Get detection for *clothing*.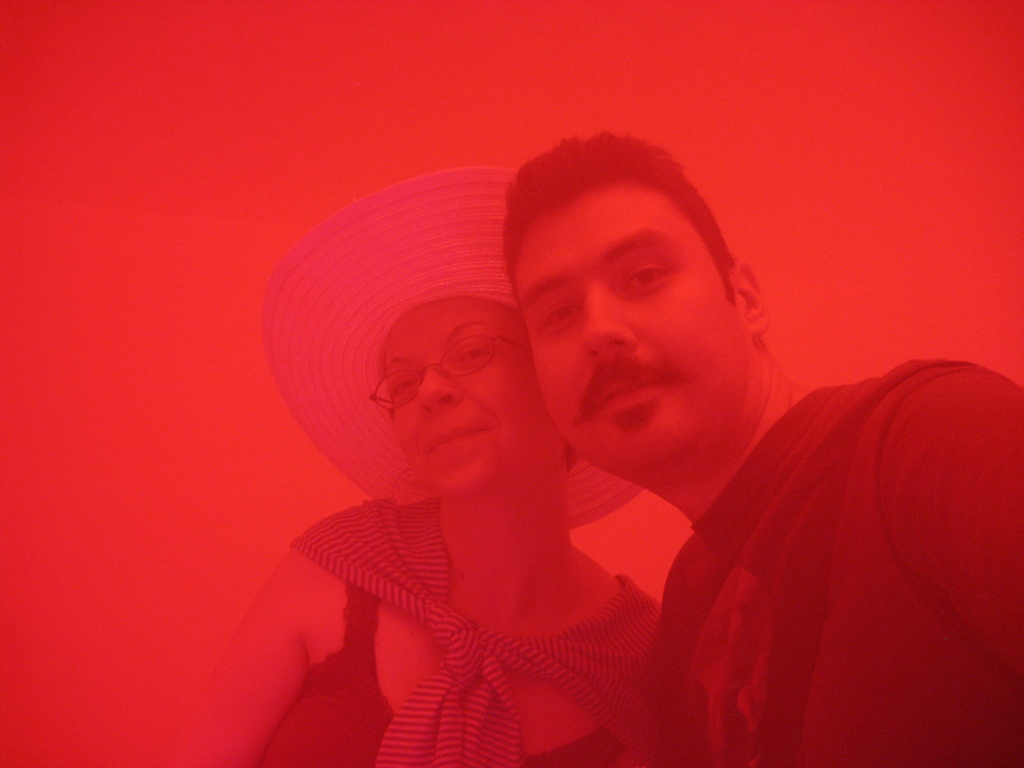
Detection: 244/557/676/767.
